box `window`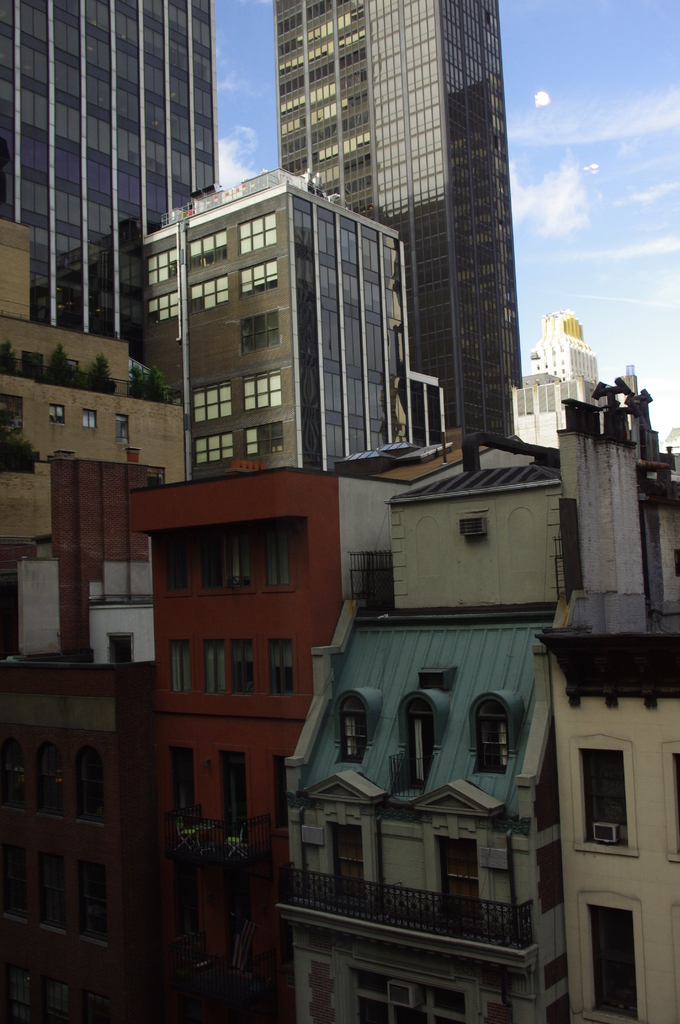
bbox=[239, 309, 278, 353]
